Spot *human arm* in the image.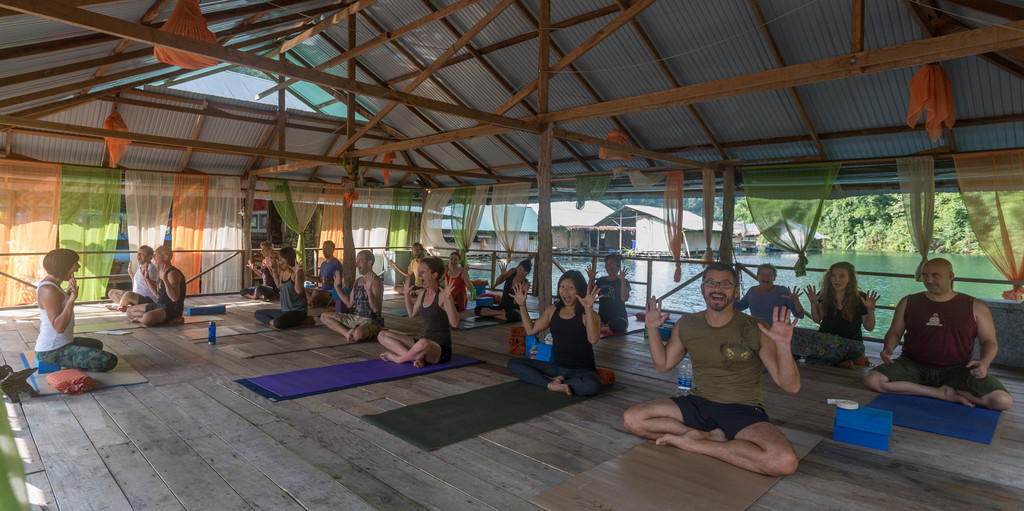
*human arm* found at select_region(572, 286, 609, 346).
